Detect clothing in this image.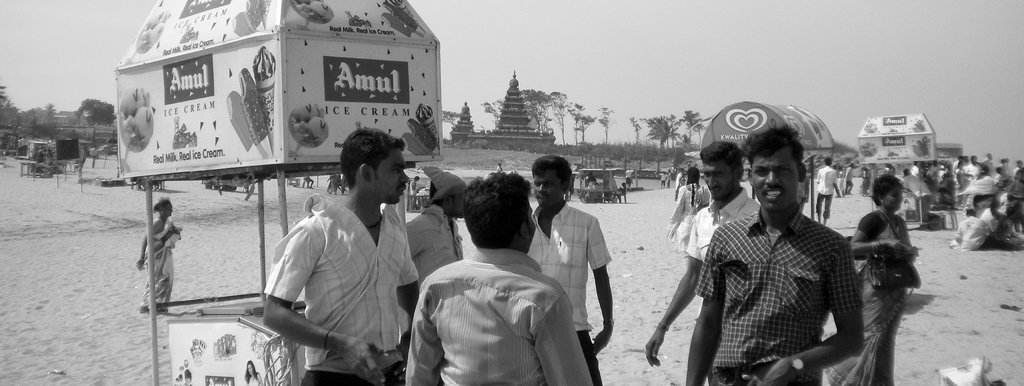
Detection: detection(264, 191, 421, 385).
